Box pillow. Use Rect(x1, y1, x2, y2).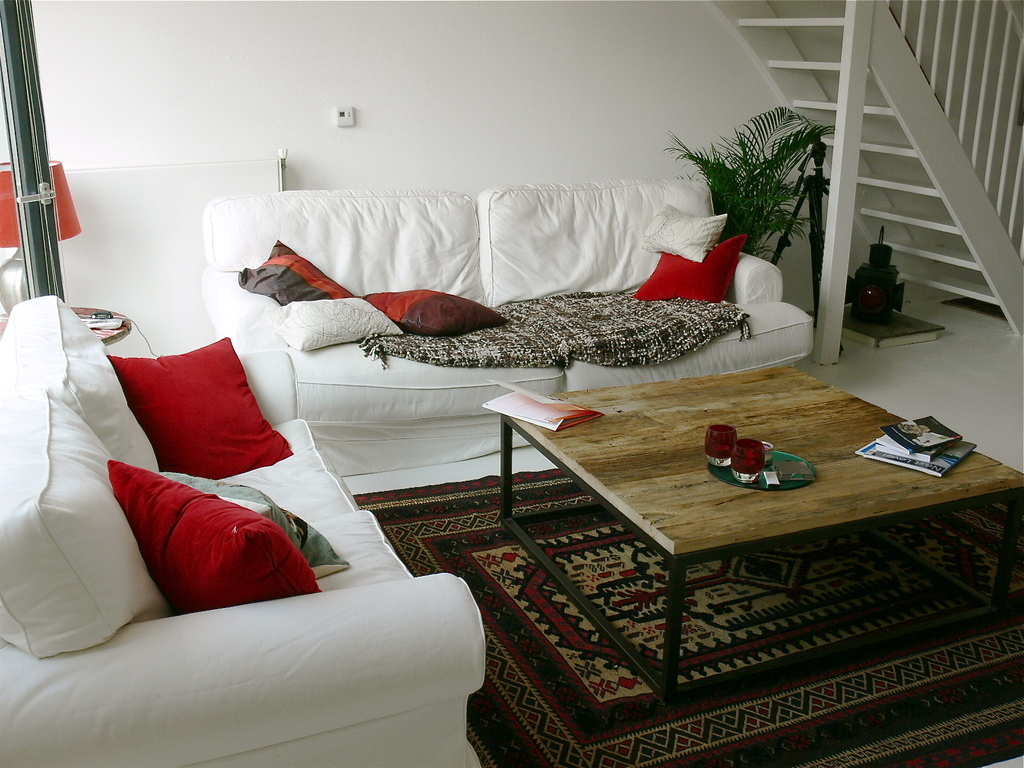
Rect(641, 202, 724, 261).
